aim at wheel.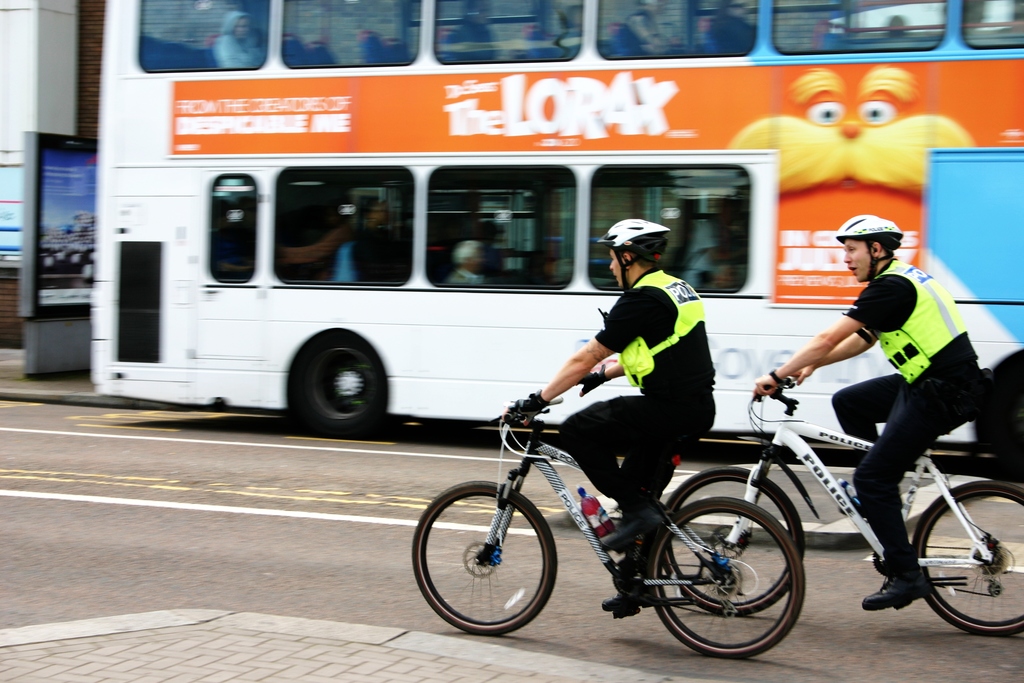
Aimed at [660,465,805,614].
